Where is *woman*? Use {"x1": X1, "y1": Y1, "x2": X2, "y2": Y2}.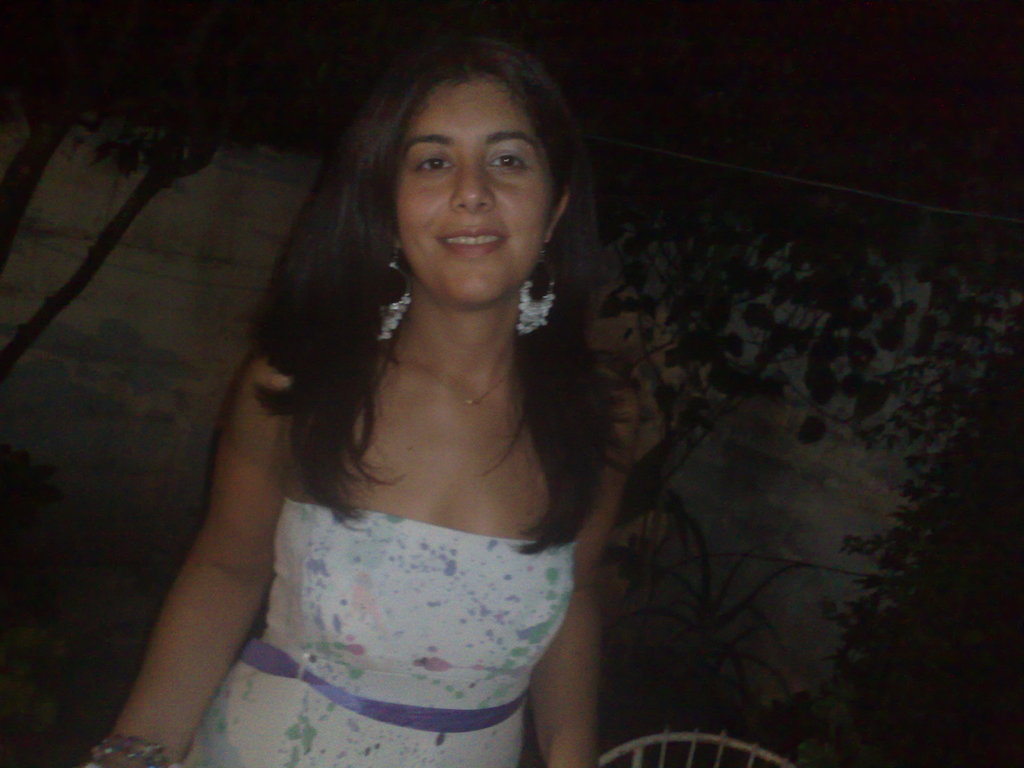
{"x1": 78, "y1": 22, "x2": 646, "y2": 767}.
